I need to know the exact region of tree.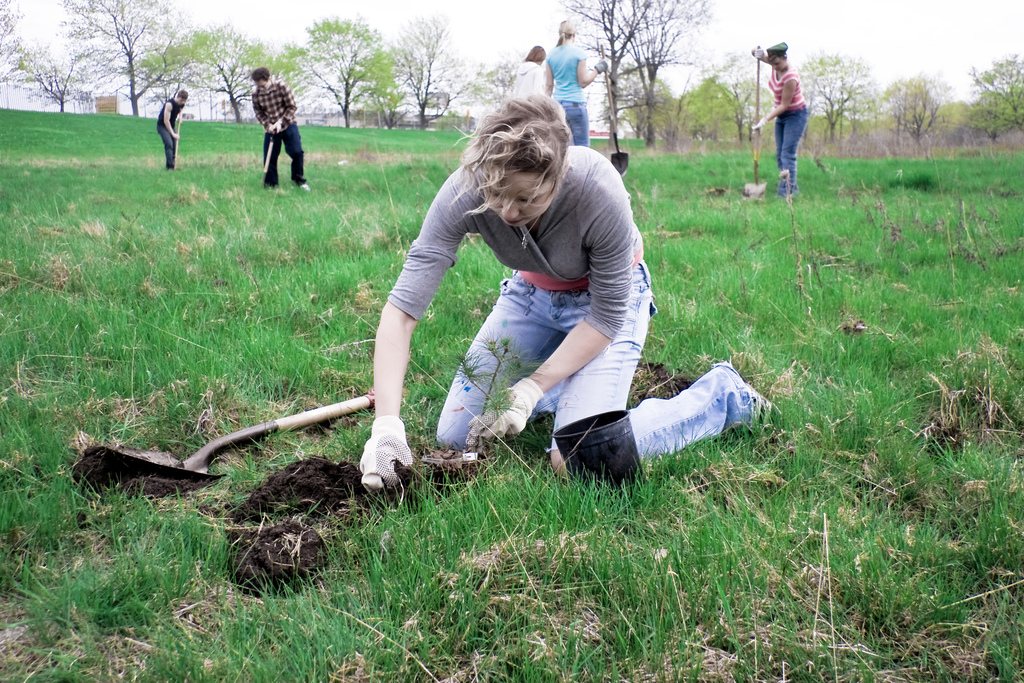
Region: box(794, 49, 882, 147).
